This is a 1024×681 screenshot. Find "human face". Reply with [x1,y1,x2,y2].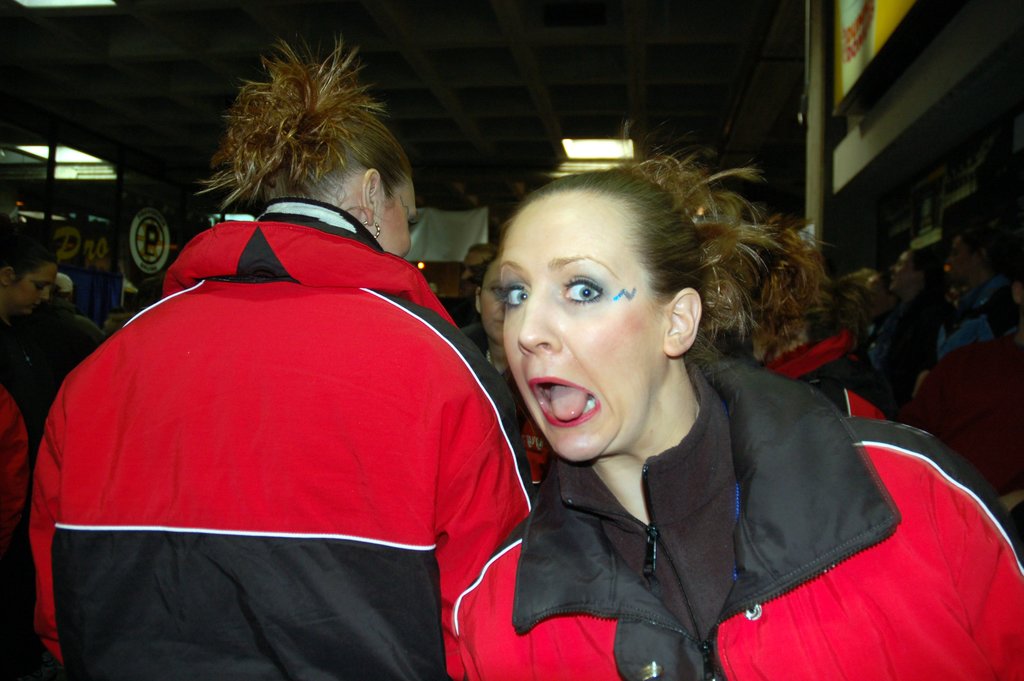
[889,249,919,292].
